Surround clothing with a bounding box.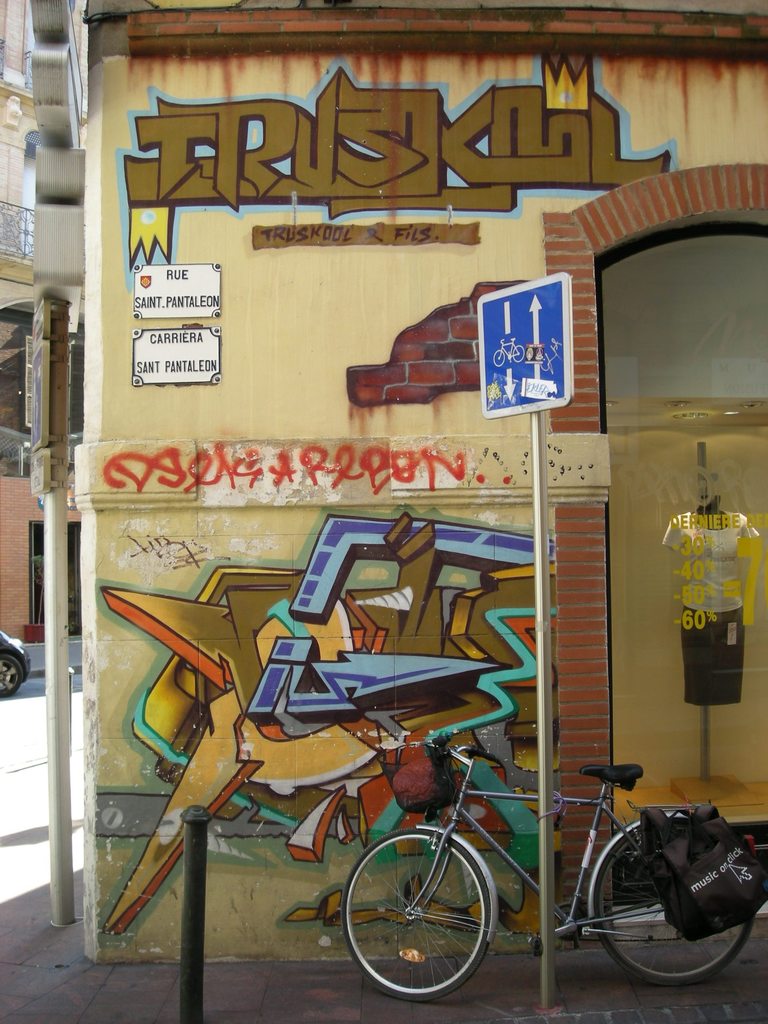
666,502,756,700.
